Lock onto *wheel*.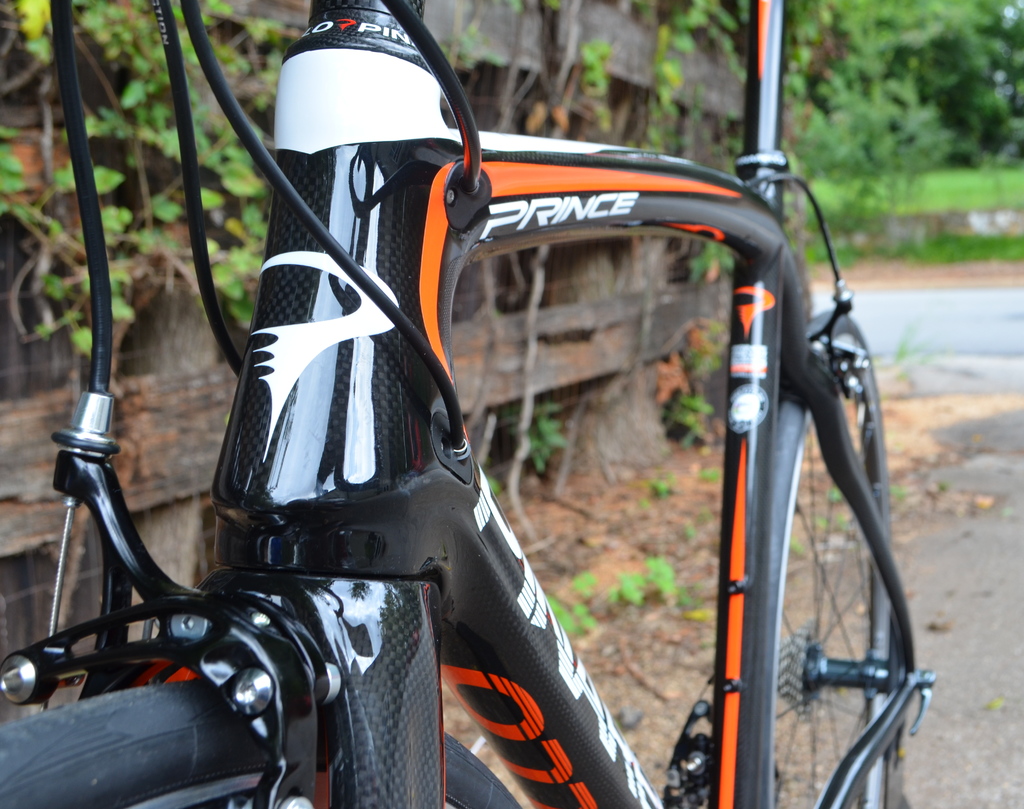
Locked: {"x1": 694, "y1": 349, "x2": 912, "y2": 794}.
